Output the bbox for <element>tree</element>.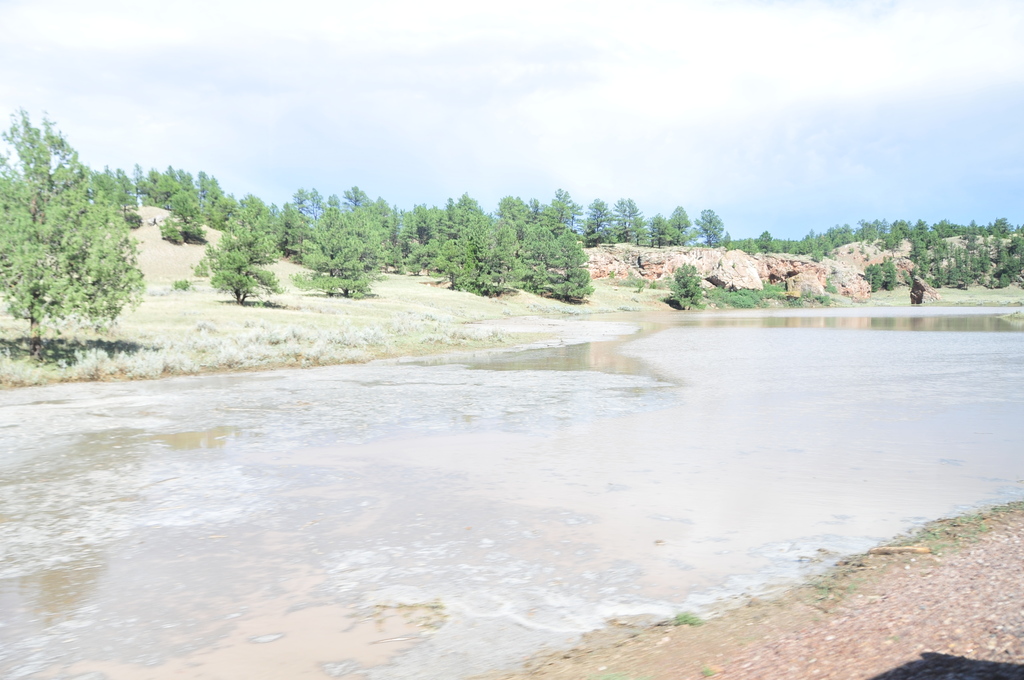
detection(324, 191, 342, 222).
